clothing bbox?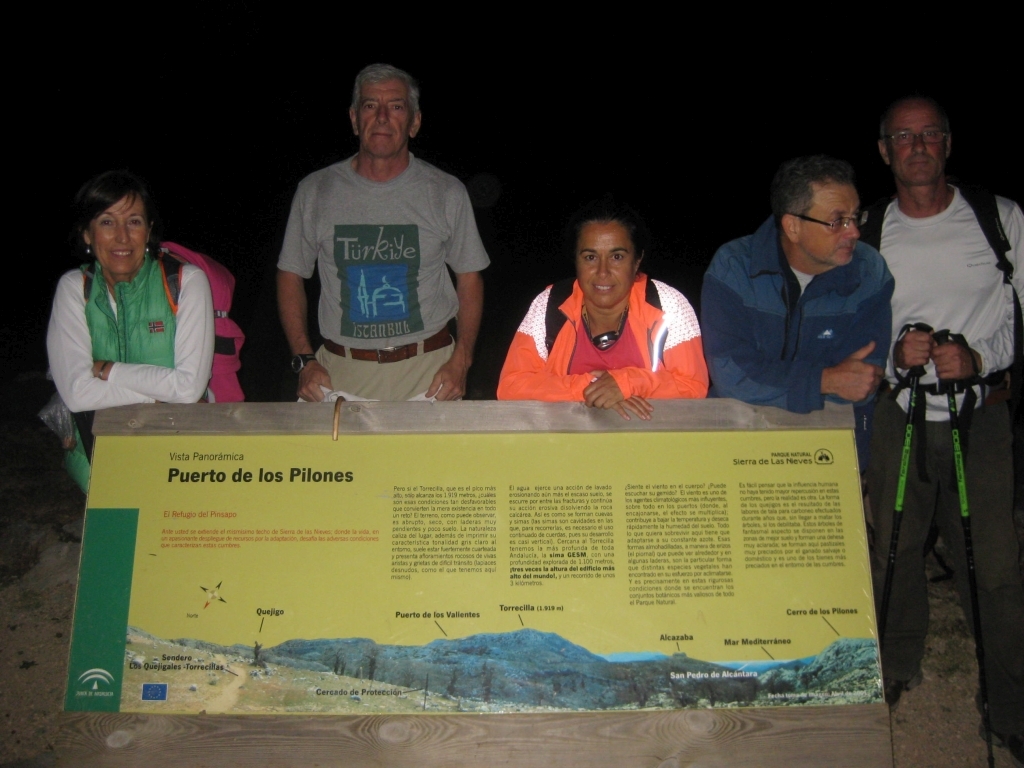
(left=33, top=252, right=212, bottom=501)
